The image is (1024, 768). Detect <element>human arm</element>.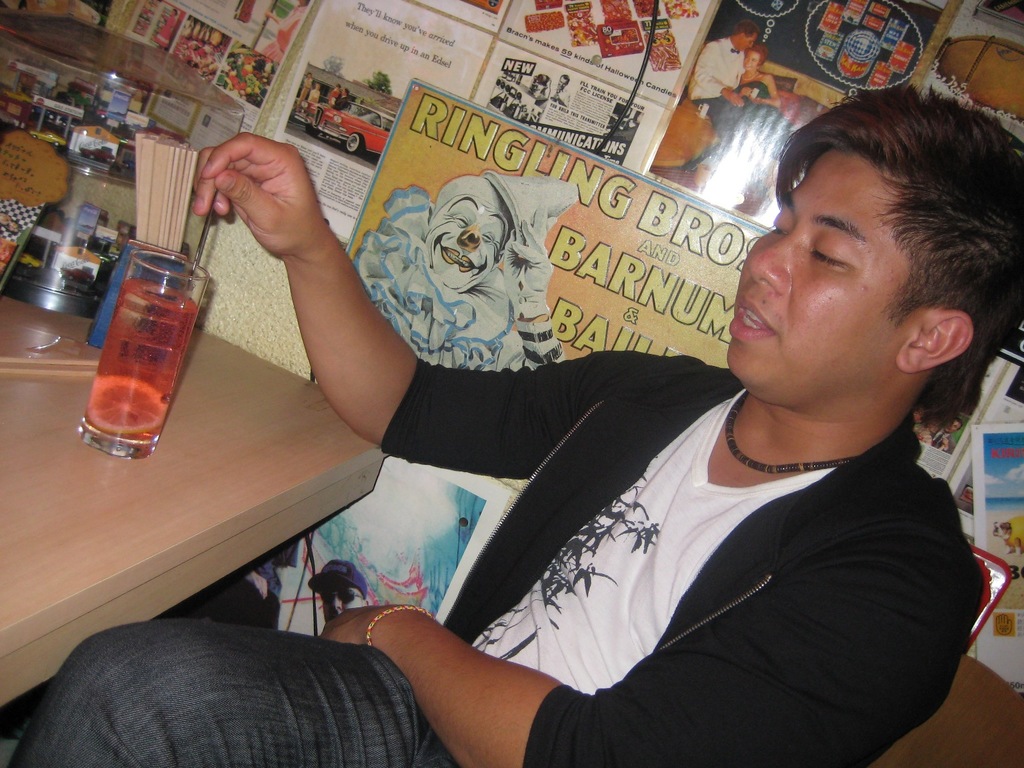
Detection: (547, 95, 557, 103).
